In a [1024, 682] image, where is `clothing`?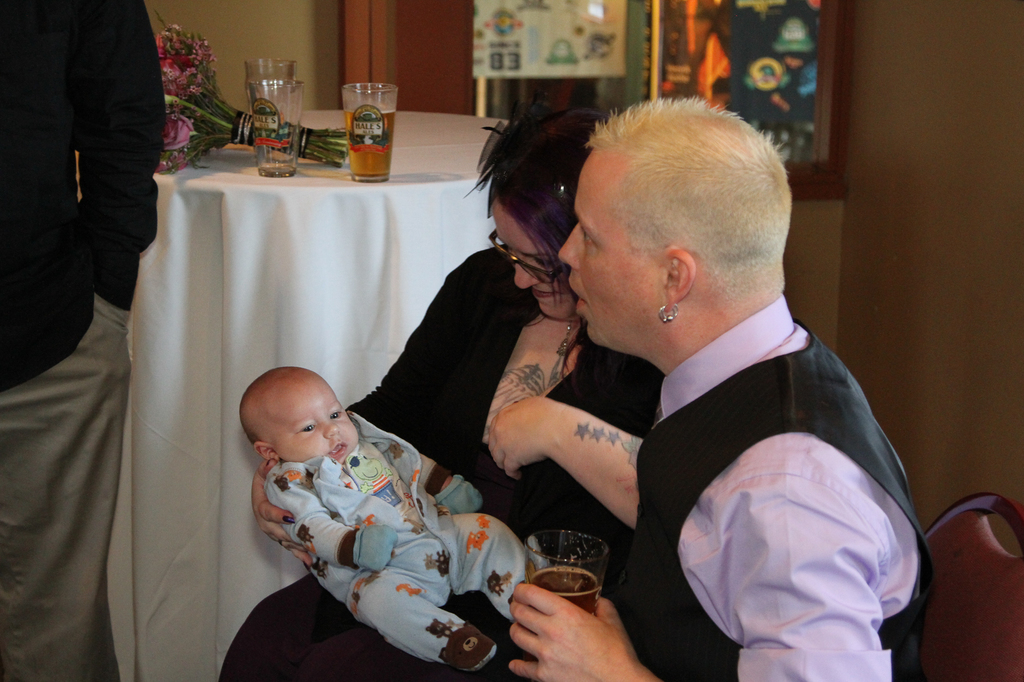
select_region(220, 248, 659, 681).
